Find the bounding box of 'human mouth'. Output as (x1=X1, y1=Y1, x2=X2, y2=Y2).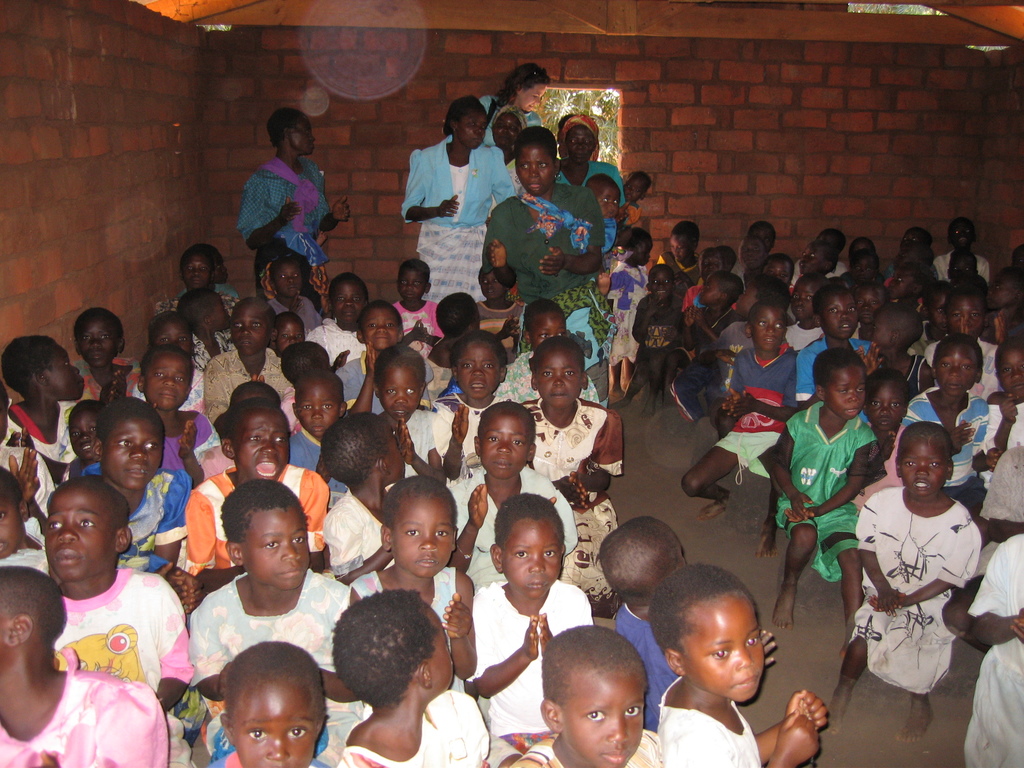
(x1=49, y1=543, x2=80, y2=570).
